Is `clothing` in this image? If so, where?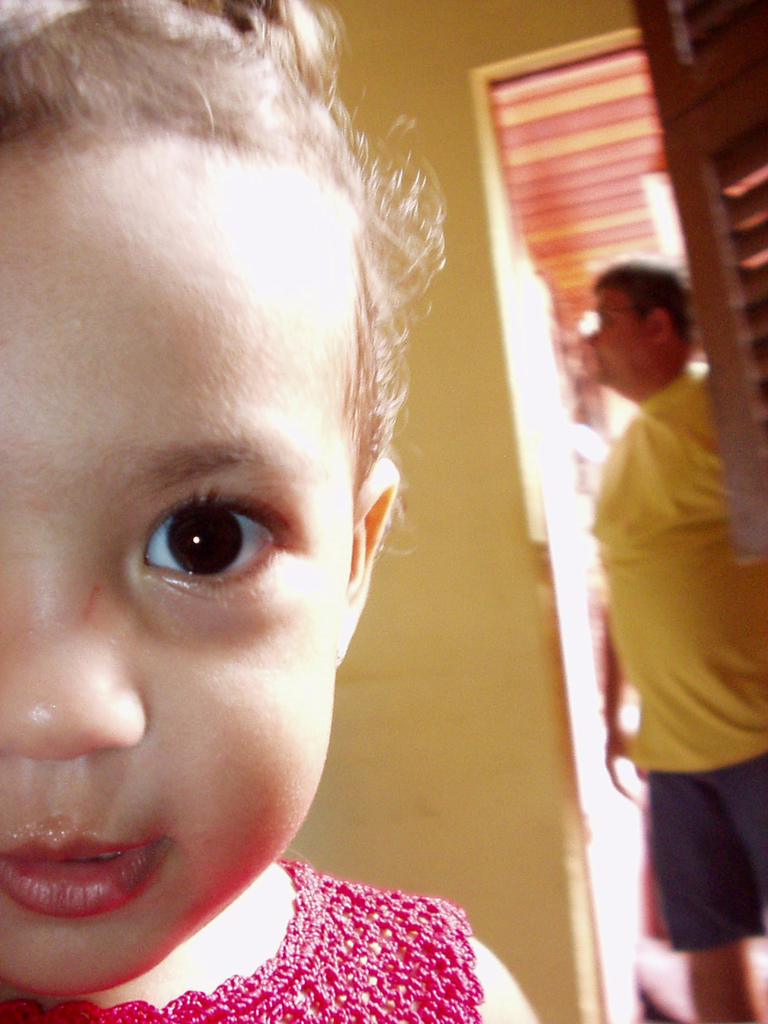
Yes, at box(0, 852, 494, 1023).
